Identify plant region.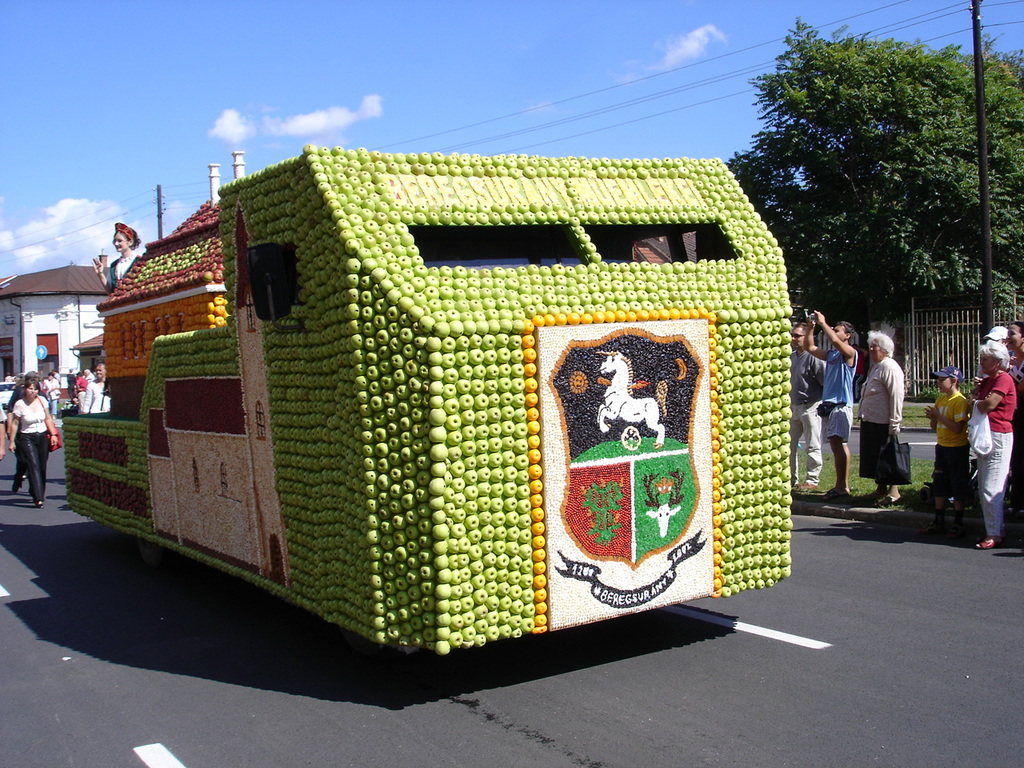
Region: rect(815, 449, 845, 490).
